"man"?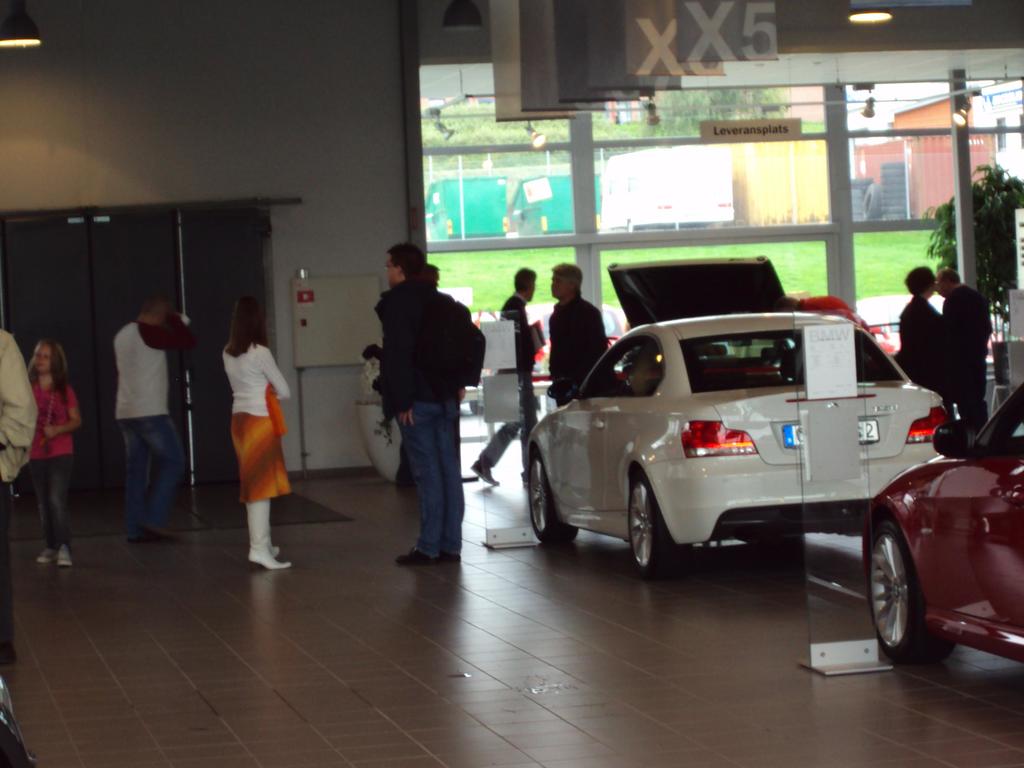
pyautogui.locateOnScreen(932, 274, 998, 422)
